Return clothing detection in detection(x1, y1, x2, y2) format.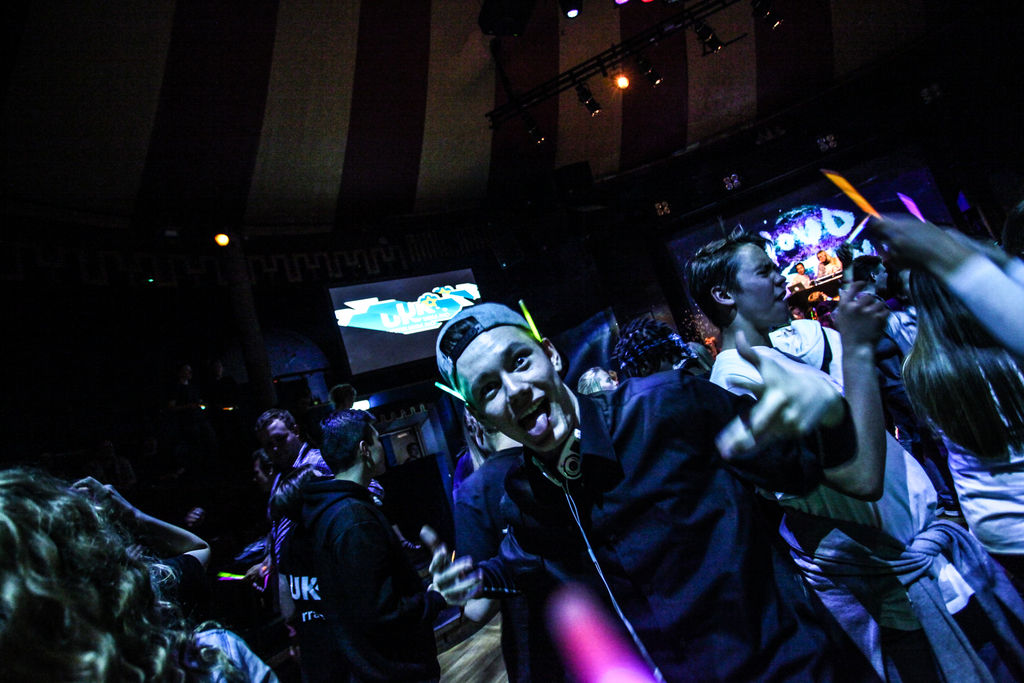
detection(817, 254, 840, 278).
